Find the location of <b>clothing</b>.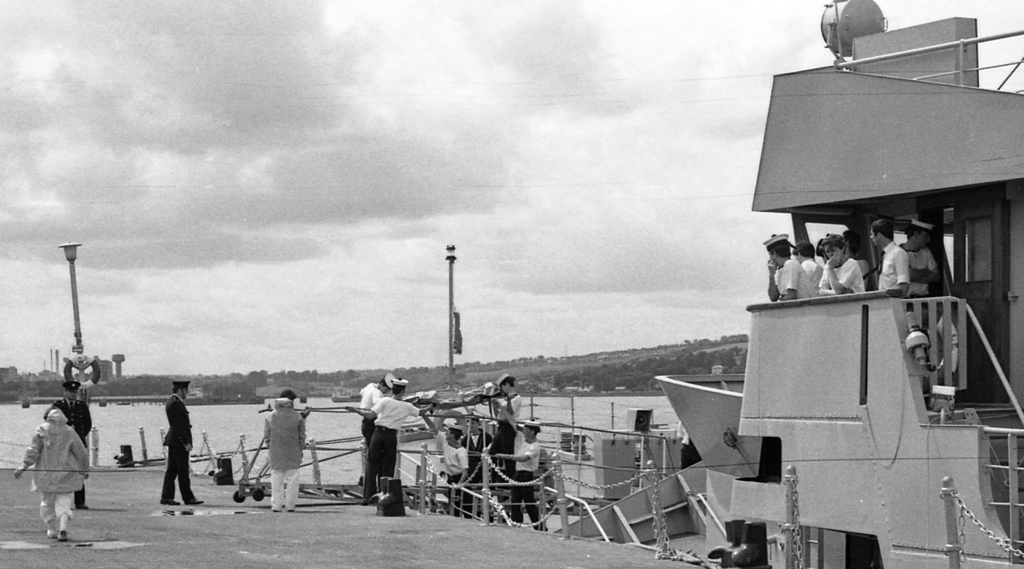
Location: left=431, top=425, right=471, bottom=513.
